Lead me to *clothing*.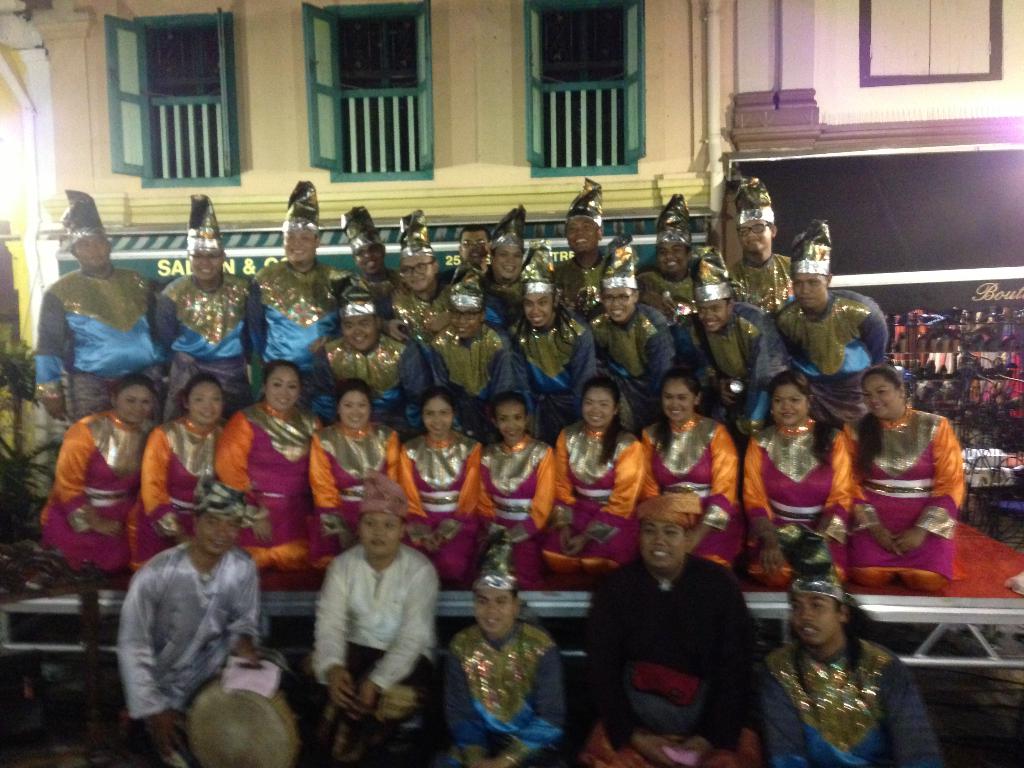
Lead to detection(671, 305, 778, 420).
